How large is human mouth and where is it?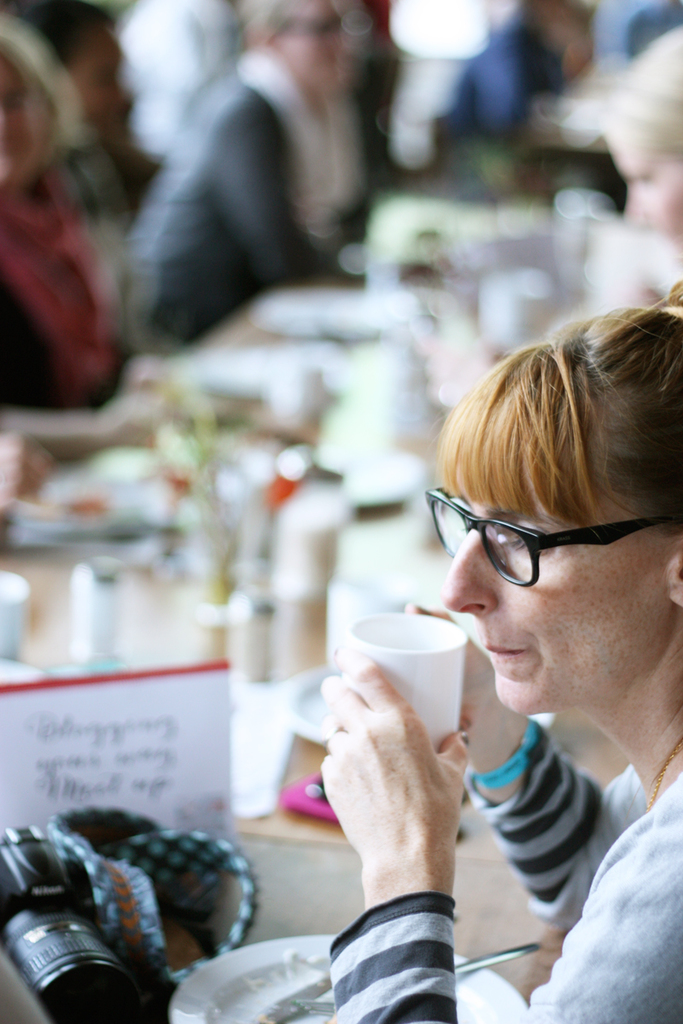
Bounding box: region(478, 624, 522, 666).
